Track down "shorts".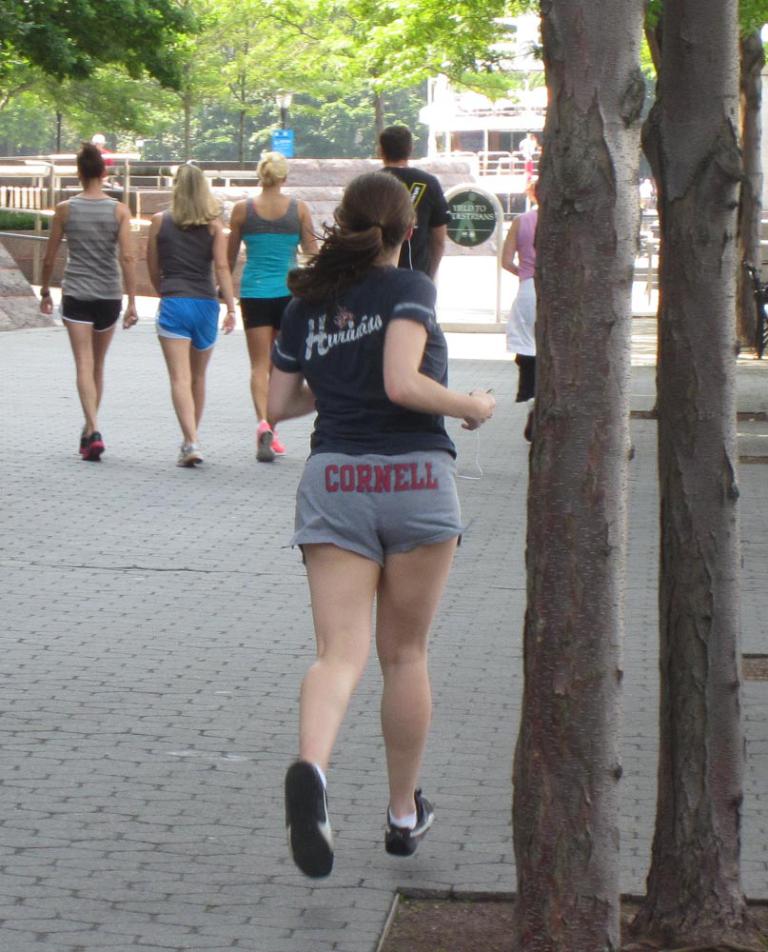
Tracked to 156 295 220 351.
